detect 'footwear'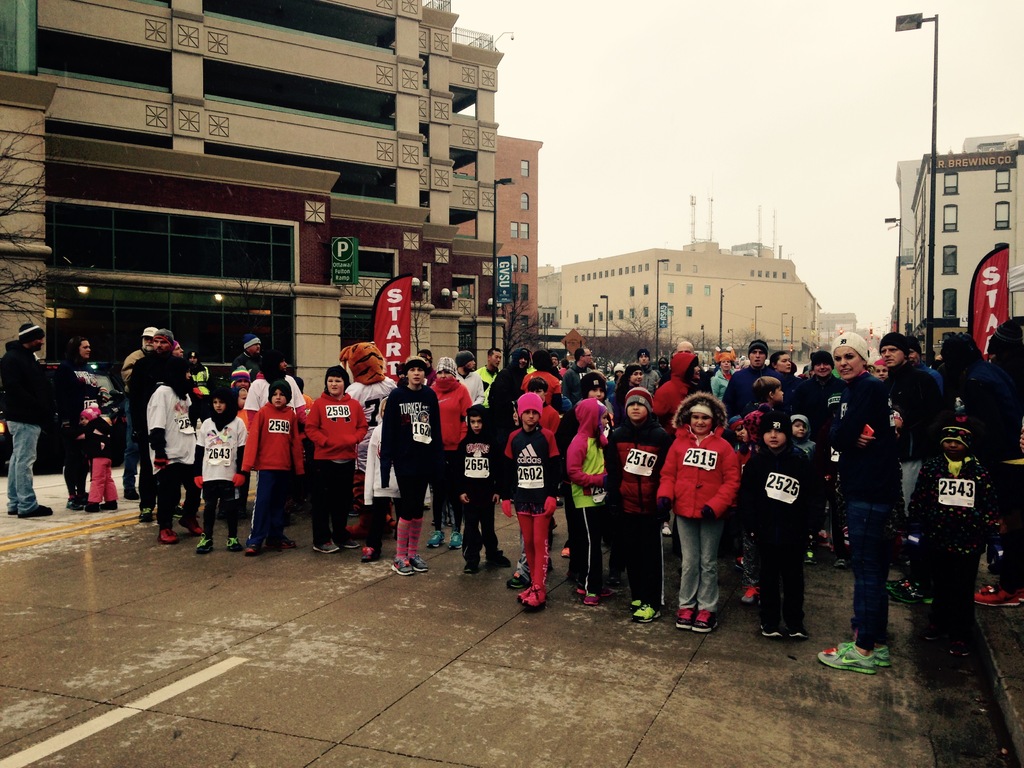
<bbox>359, 544, 381, 561</bbox>
